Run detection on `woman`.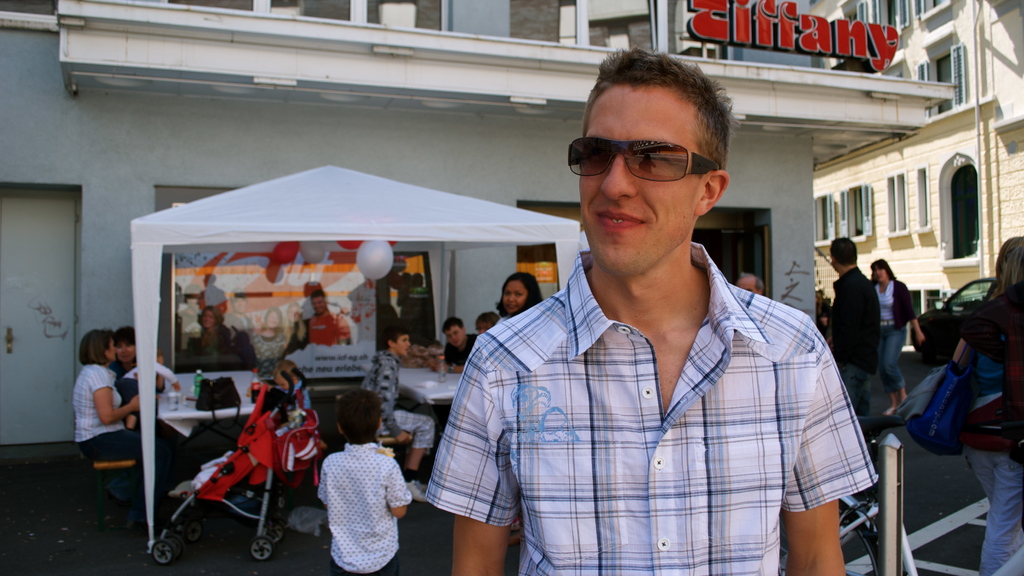
Result: [left=116, top=324, right=143, bottom=415].
